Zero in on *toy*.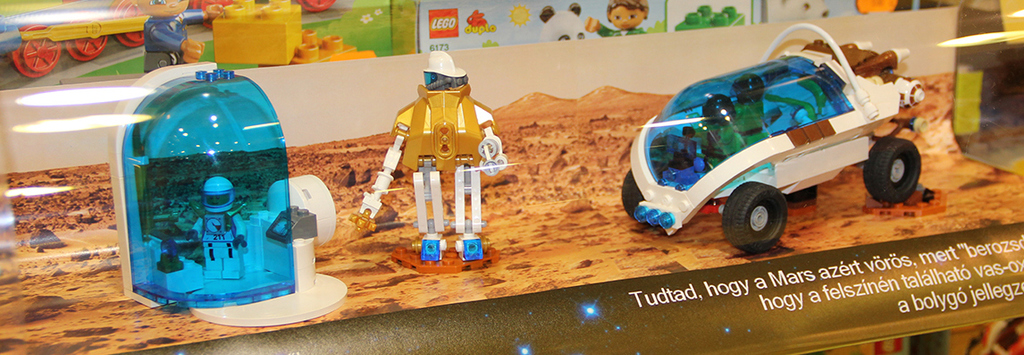
Zeroed in: rect(0, 0, 338, 79).
